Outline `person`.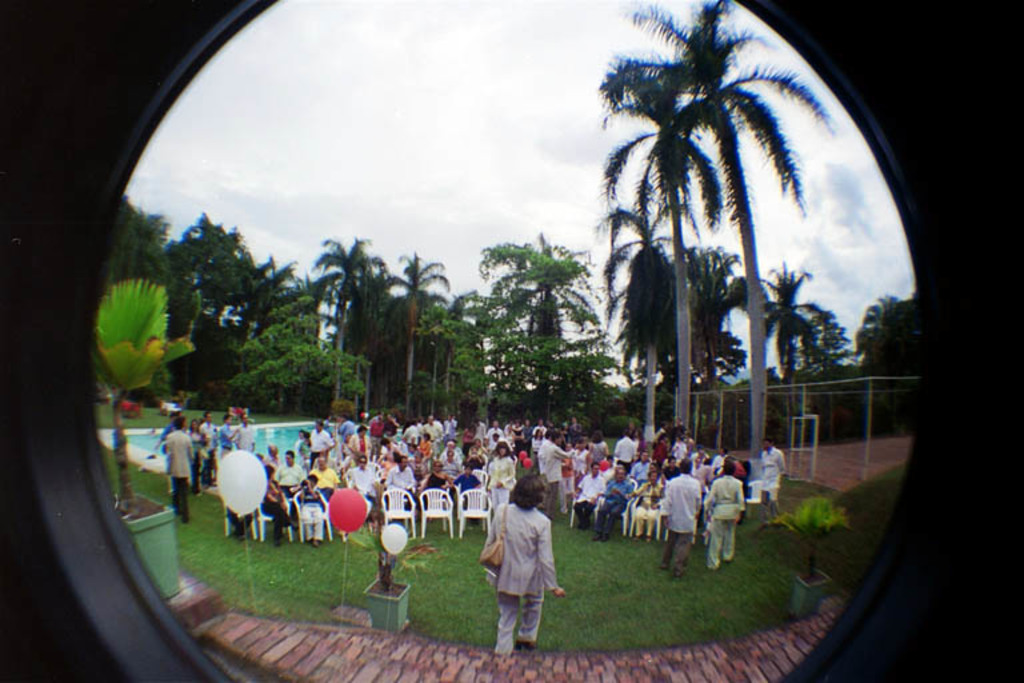
Outline: (701, 458, 747, 572).
